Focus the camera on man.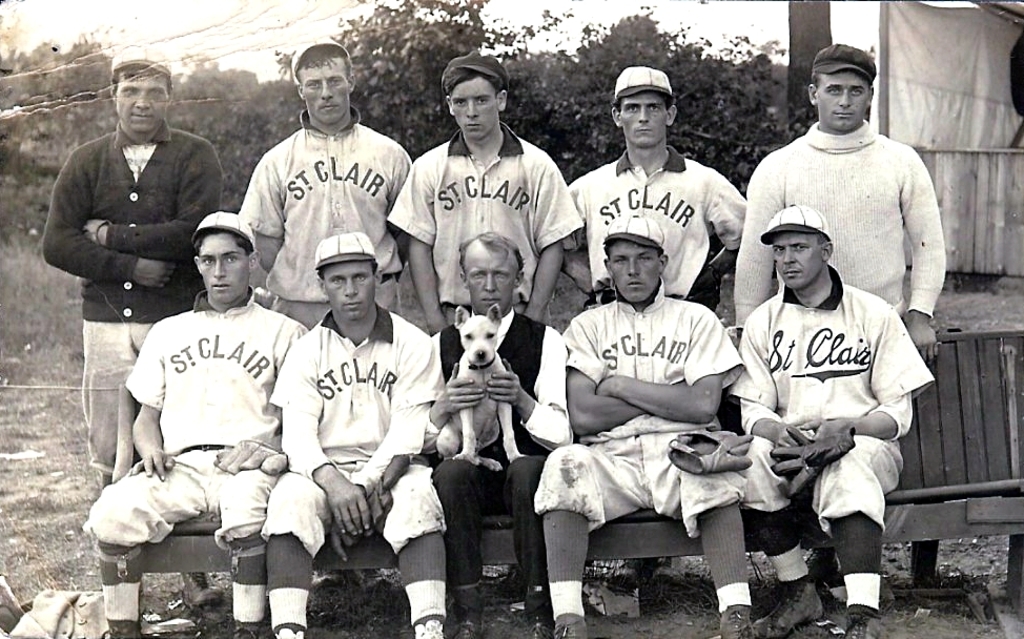
Focus region: (240,36,421,329).
